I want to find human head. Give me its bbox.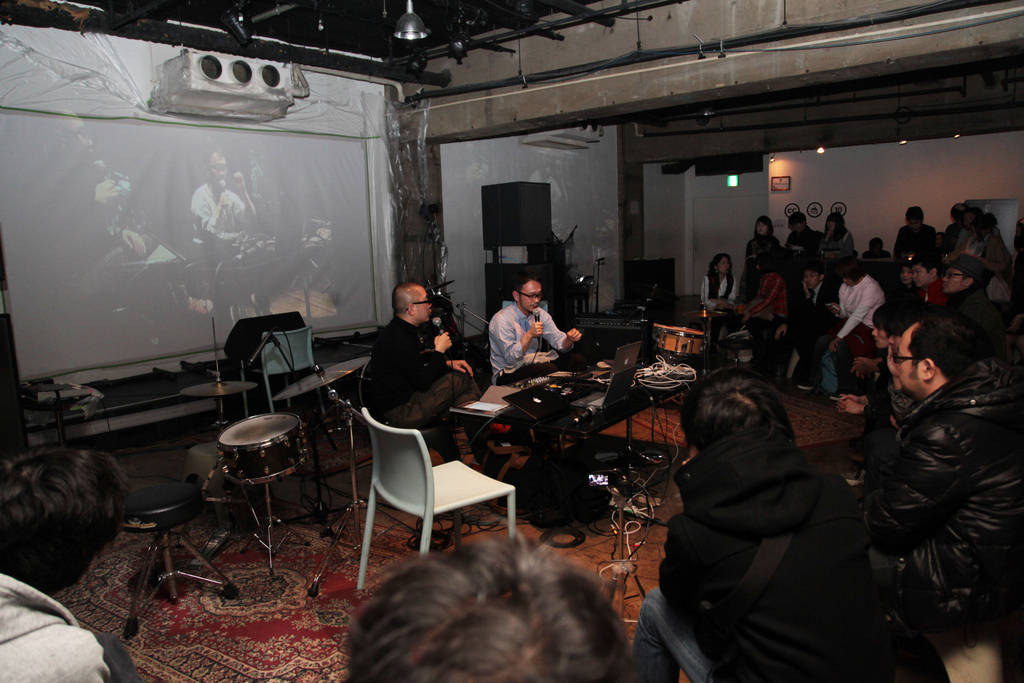
locate(865, 234, 888, 253).
